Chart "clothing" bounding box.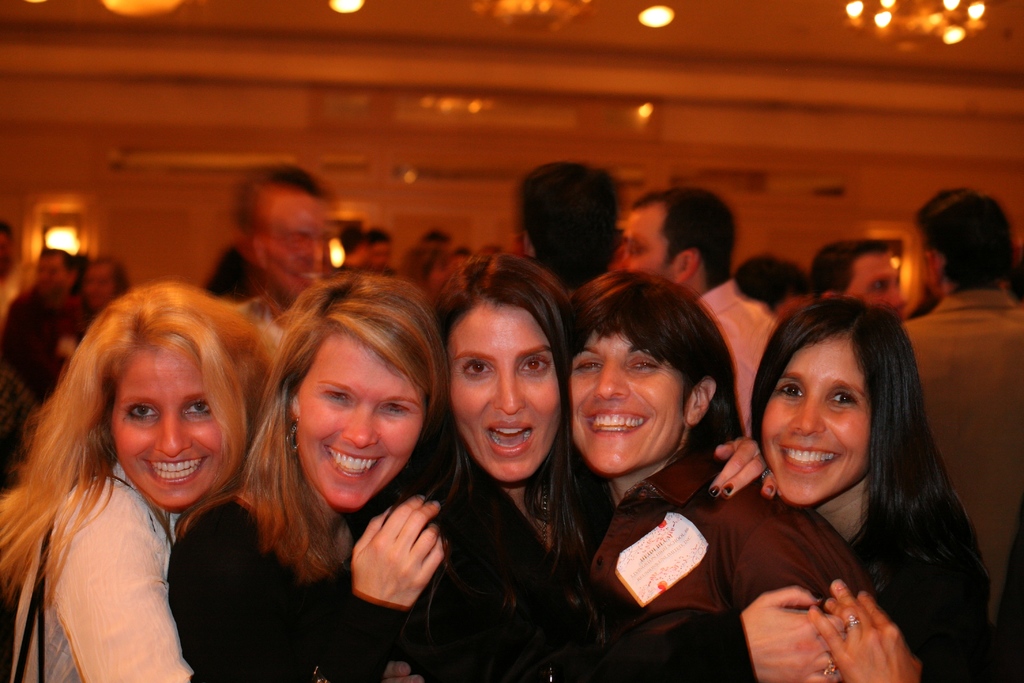
Charted: l=504, t=481, r=583, b=553.
